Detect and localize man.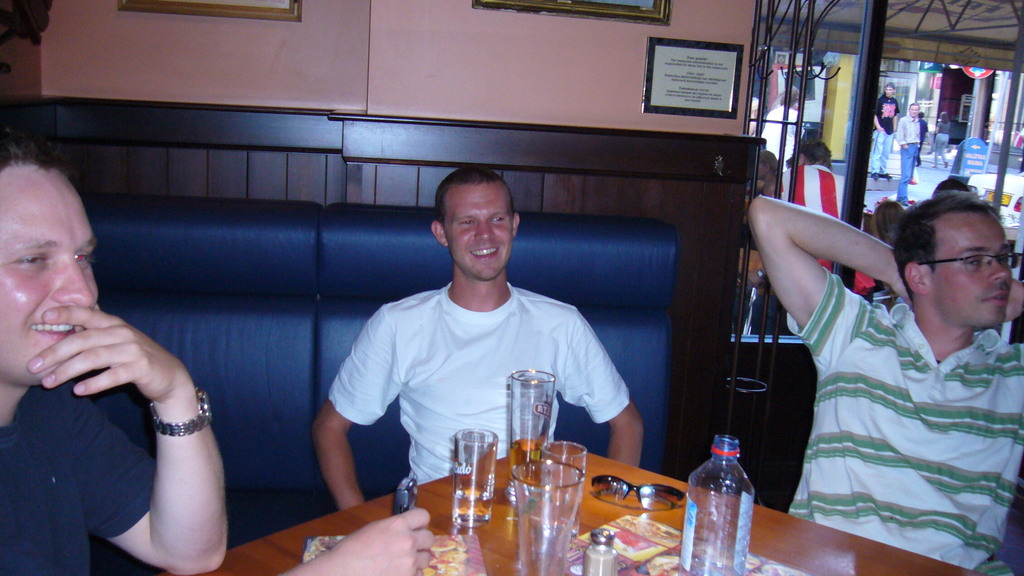
Localized at box=[894, 103, 919, 207].
